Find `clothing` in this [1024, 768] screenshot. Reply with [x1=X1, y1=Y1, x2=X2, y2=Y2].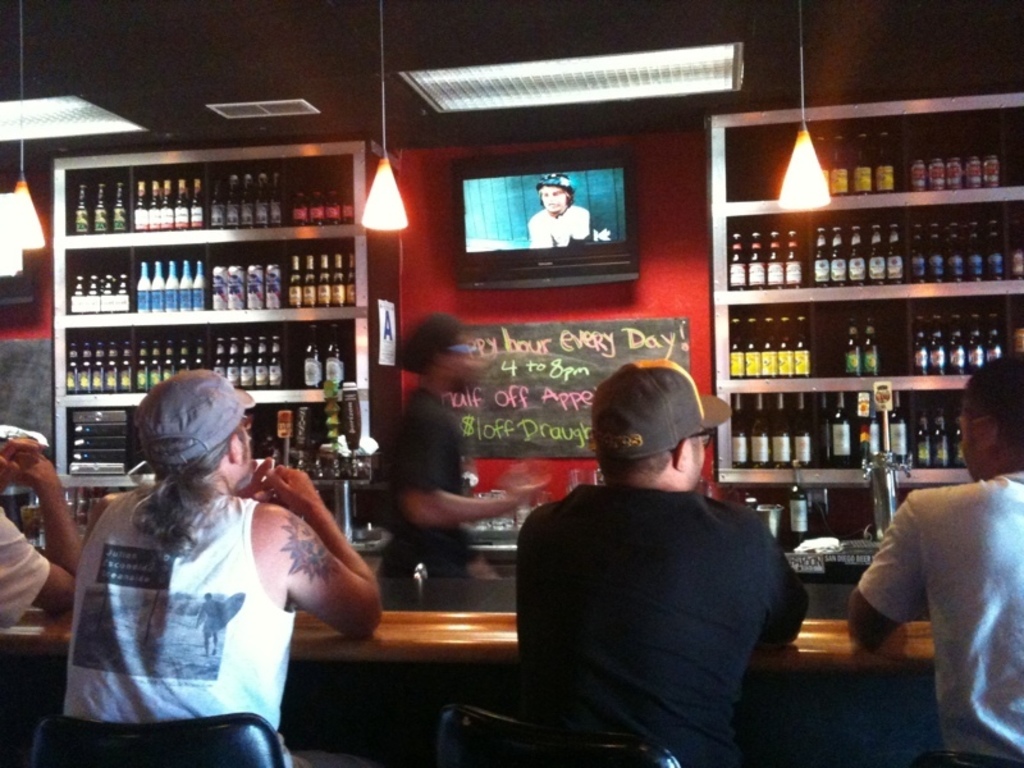
[x1=527, y1=201, x2=596, y2=242].
